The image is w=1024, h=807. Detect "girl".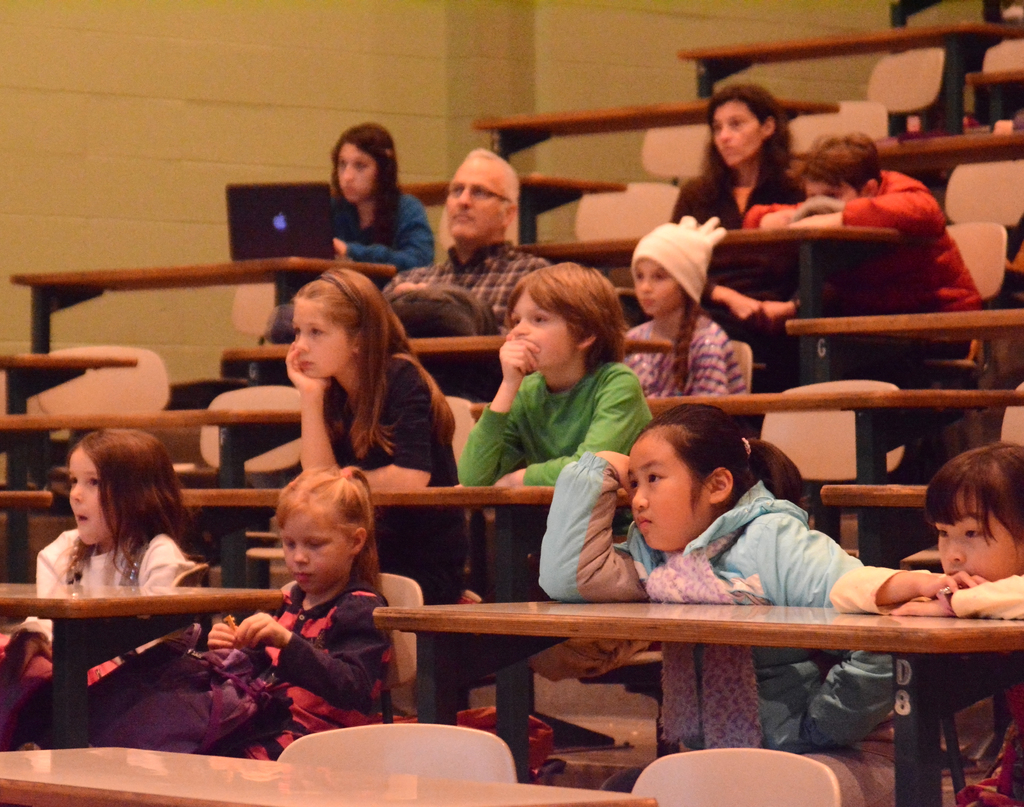
Detection: crop(186, 468, 397, 764).
